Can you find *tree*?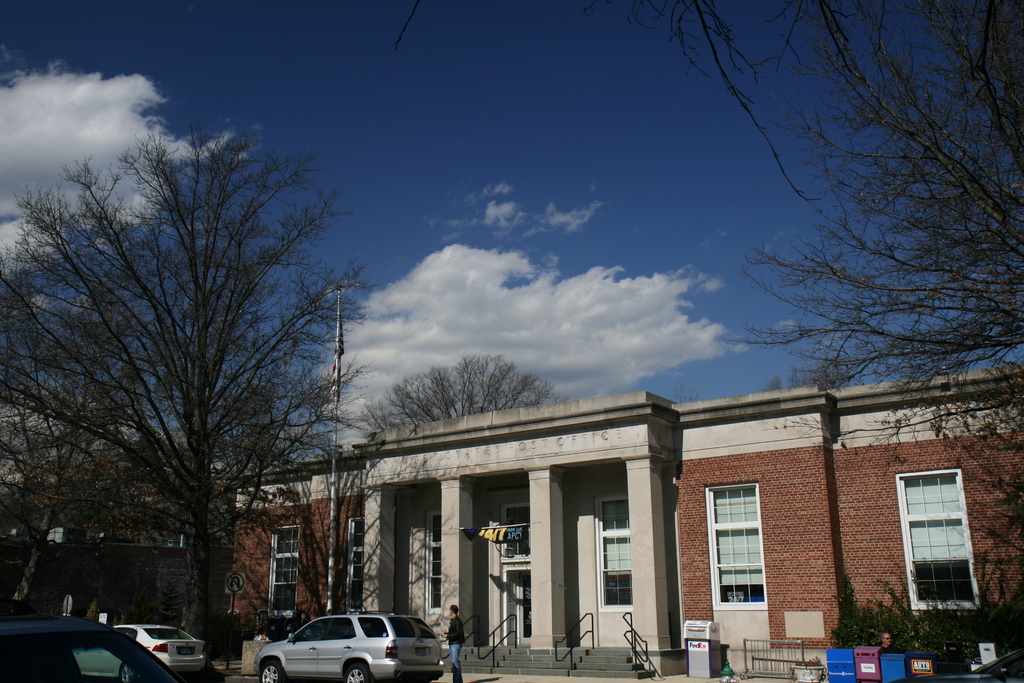
Yes, bounding box: rect(354, 348, 569, 436).
